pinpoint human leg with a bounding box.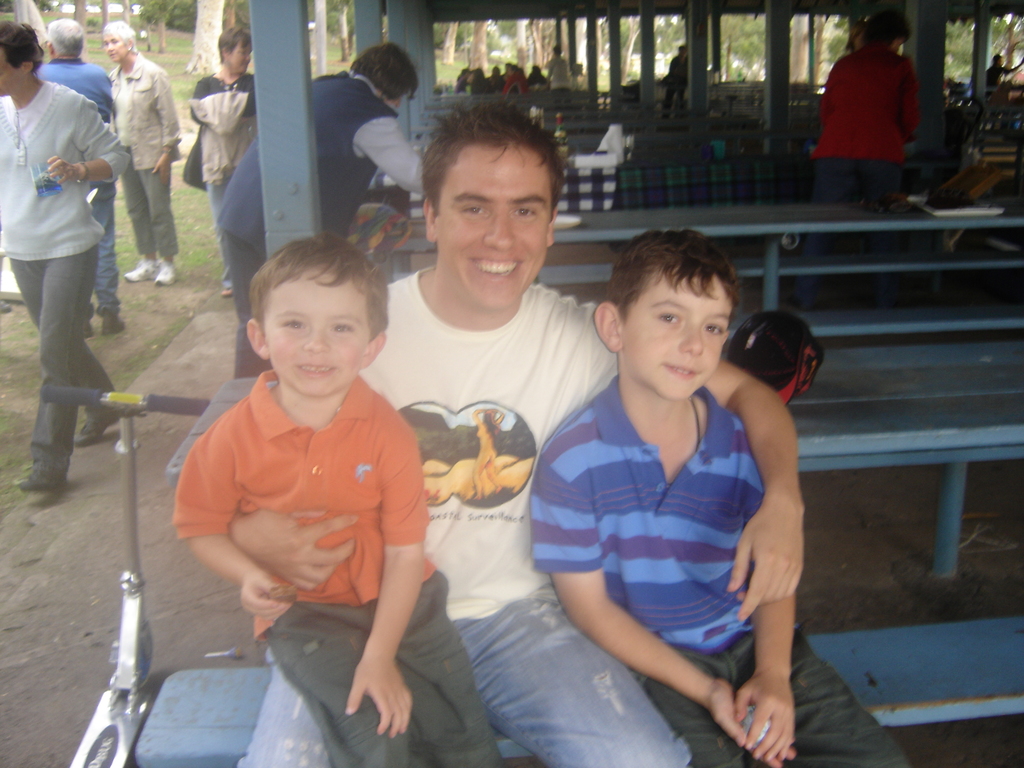
792 151 857 304.
